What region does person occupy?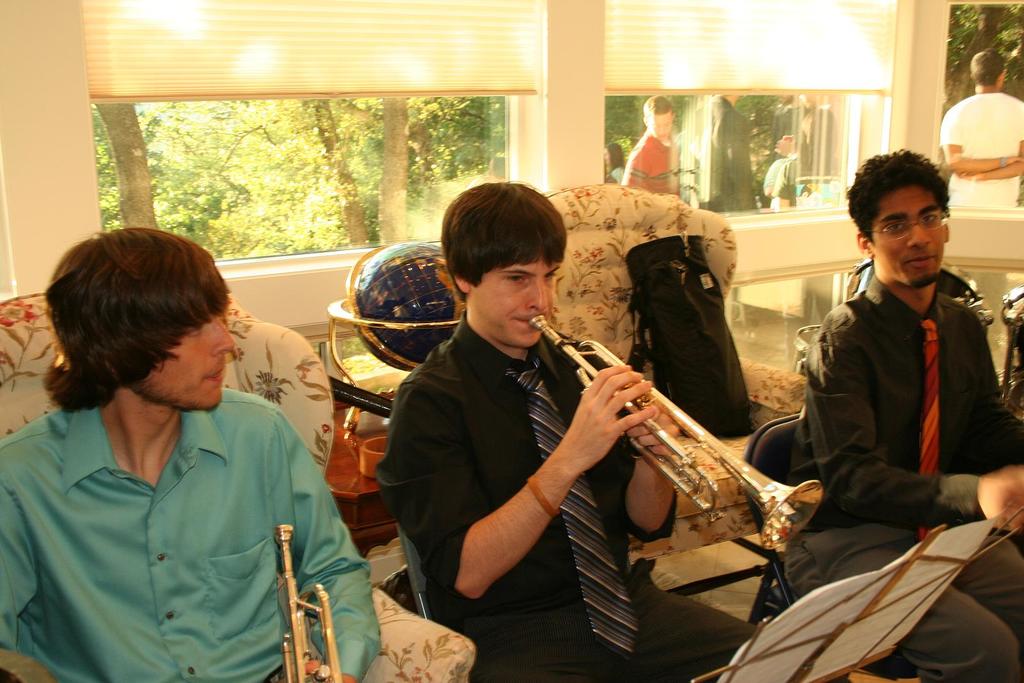
(935,54,1023,204).
